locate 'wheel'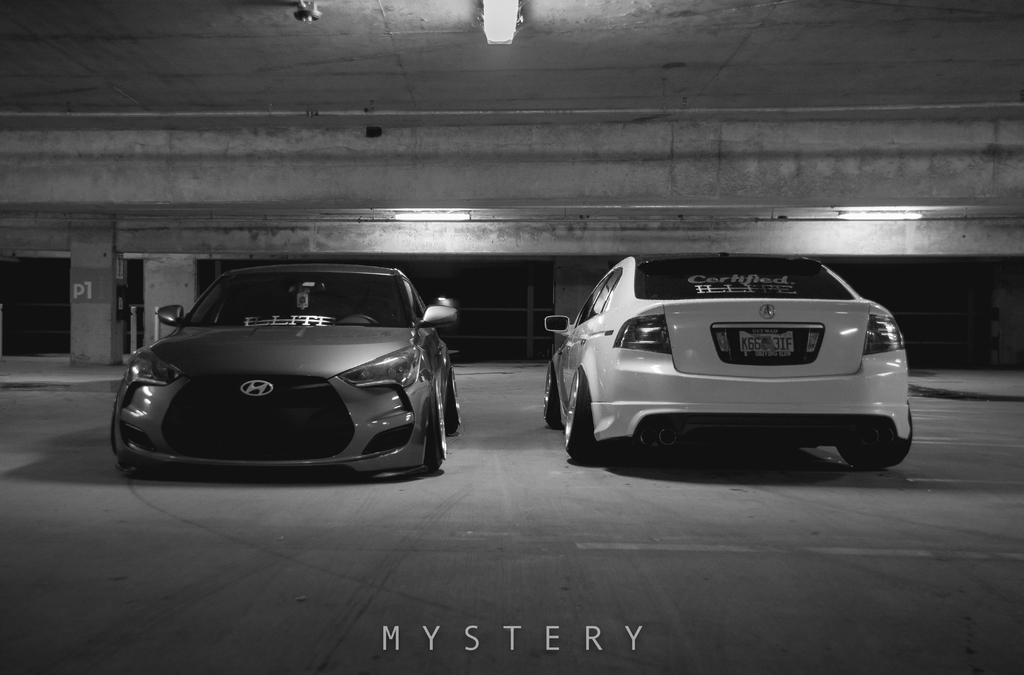
[441,368,460,431]
